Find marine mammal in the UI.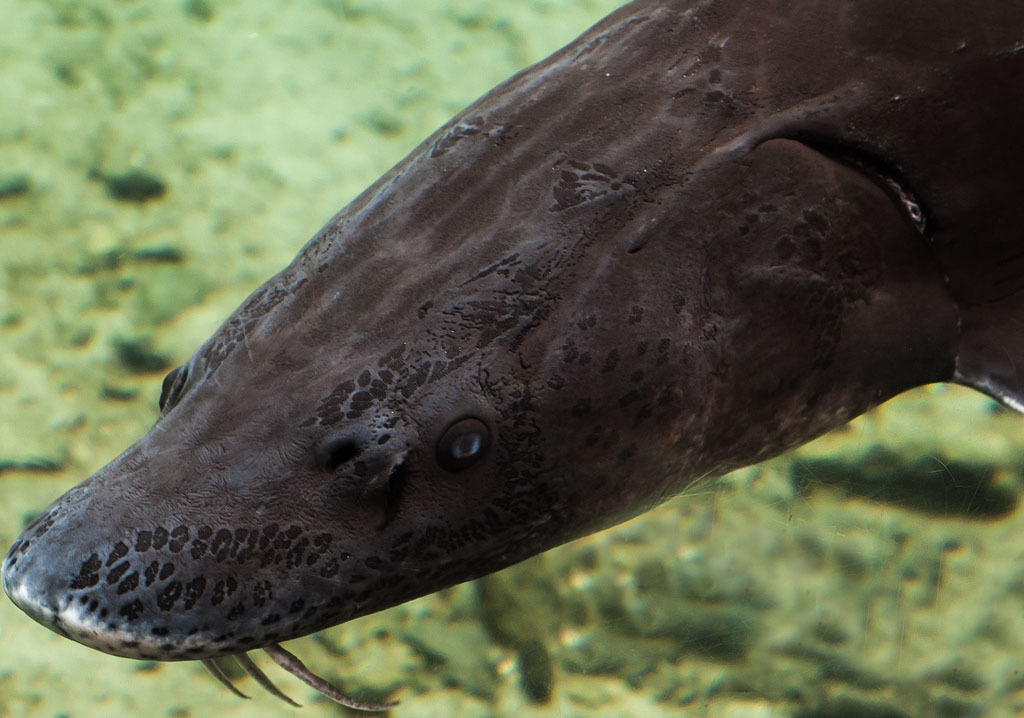
UI element at {"left": 0, "top": 71, "right": 997, "bottom": 698}.
